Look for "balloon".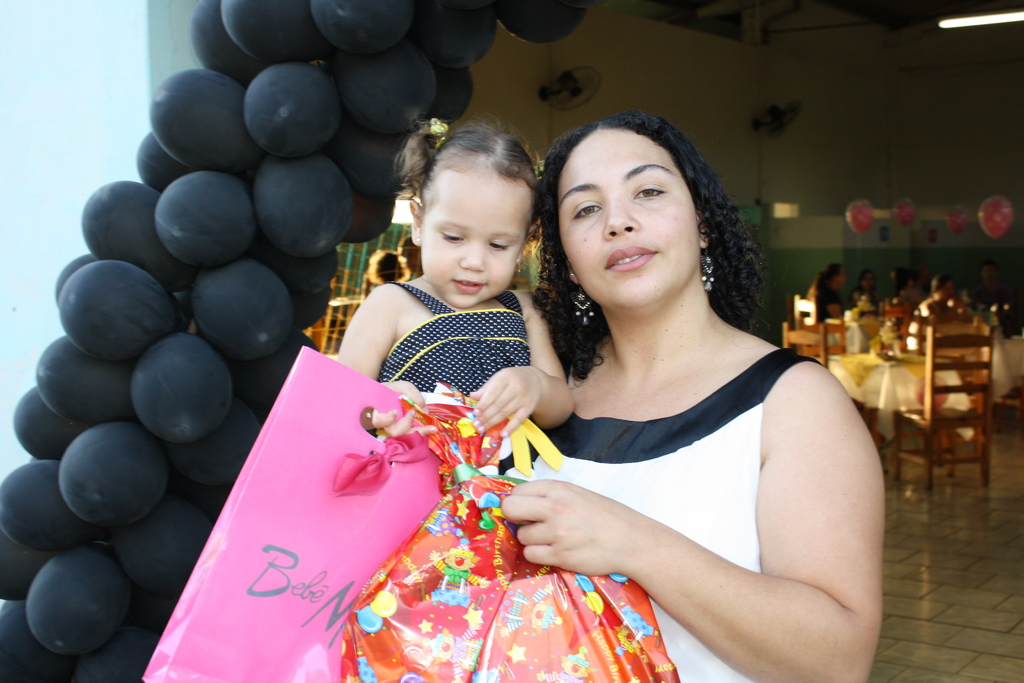
Found: l=259, t=239, r=338, b=293.
